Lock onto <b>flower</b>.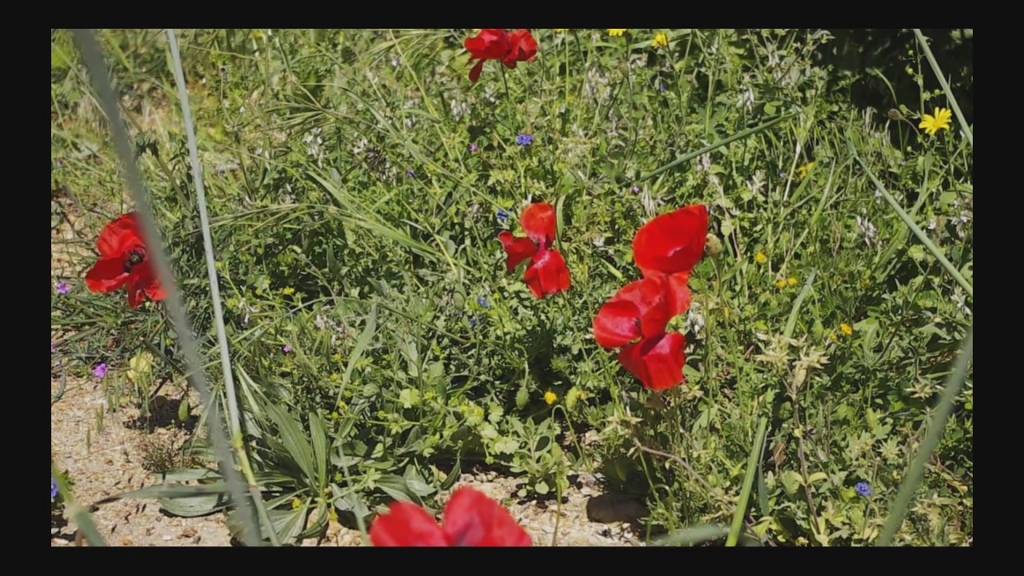
Locked: x1=752 y1=249 x2=773 y2=265.
